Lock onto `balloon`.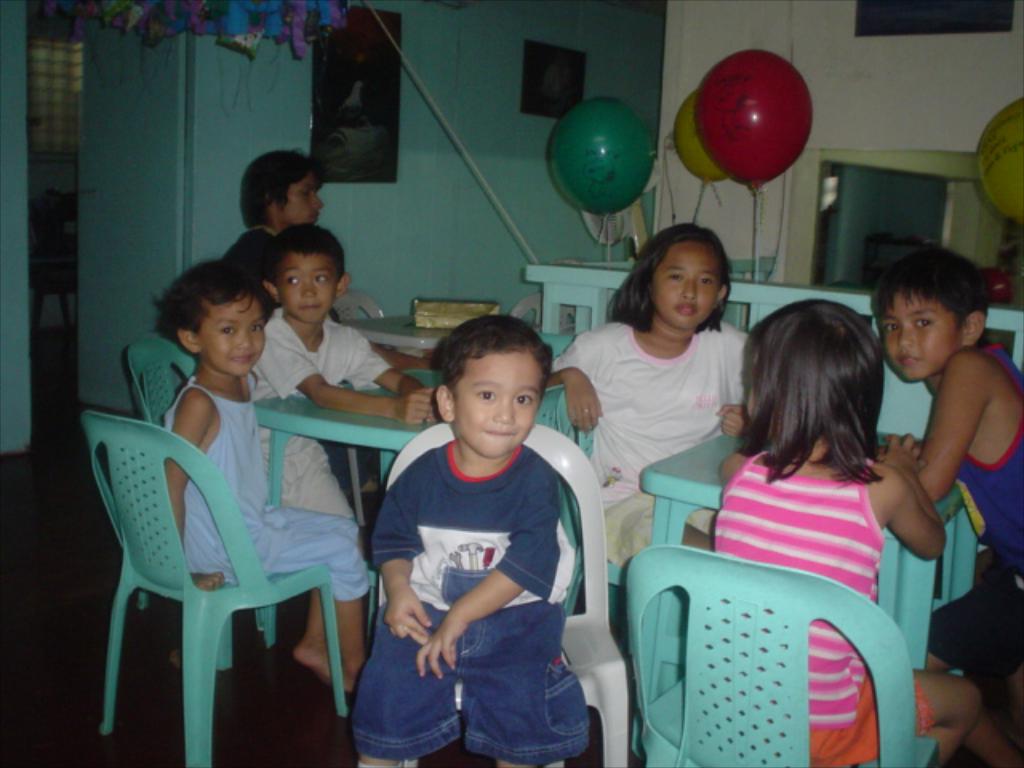
Locked: select_region(694, 48, 819, 192).
